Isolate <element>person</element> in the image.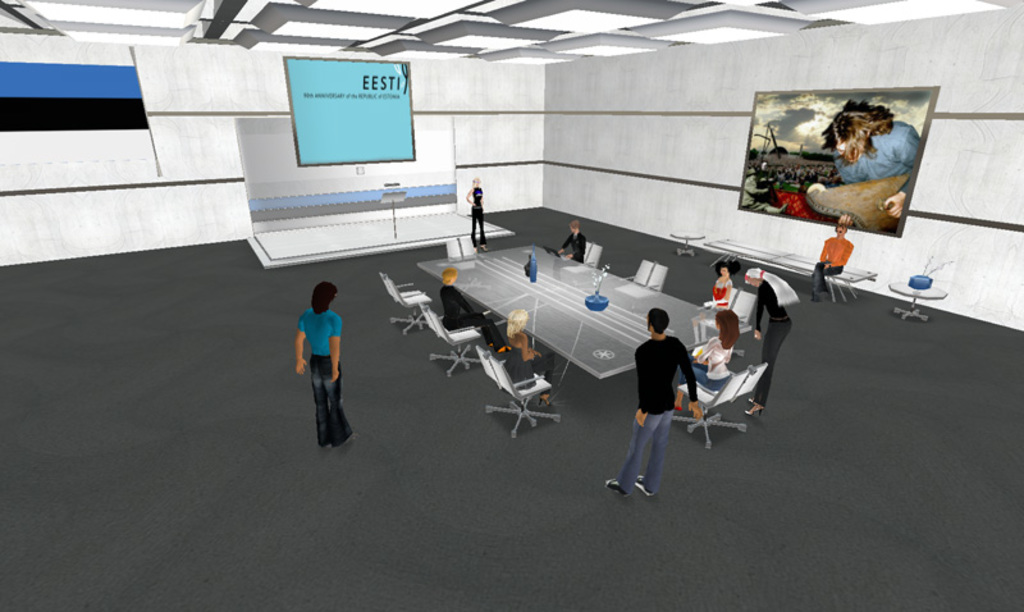
Isolated region: 293 278 364 458.
